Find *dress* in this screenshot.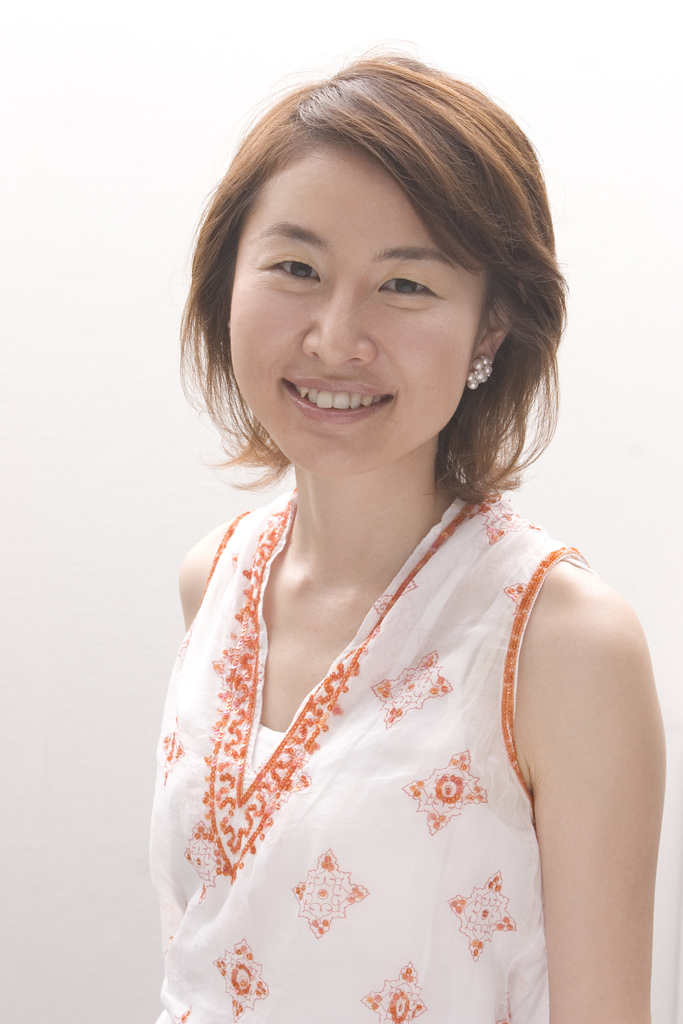
The bounding box for *dress* is rect(162, 460, 600, 1023).
